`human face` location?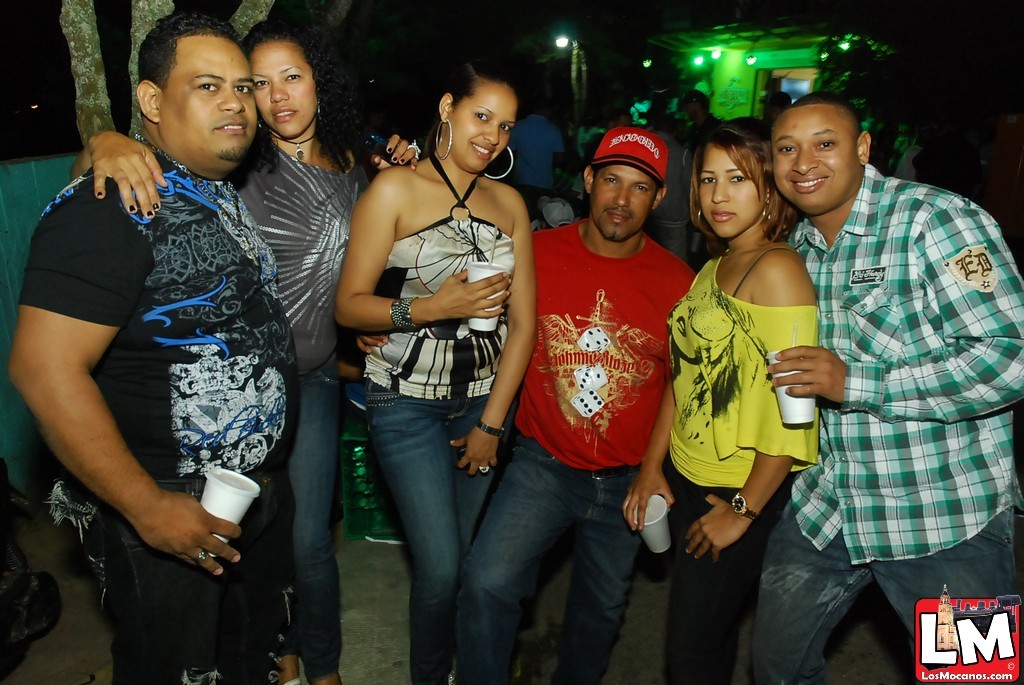
pyautogui.locateOnScreen(253, 39, 320, 140)
